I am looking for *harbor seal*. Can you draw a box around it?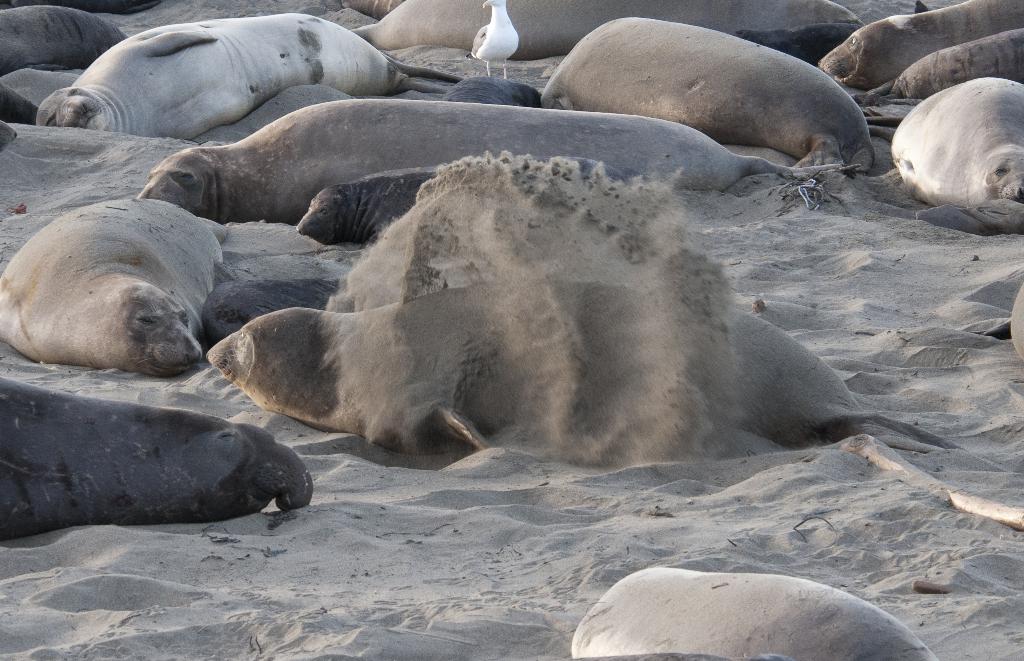
Sure, the bounding box is box(890, 78, 1023, 202).
